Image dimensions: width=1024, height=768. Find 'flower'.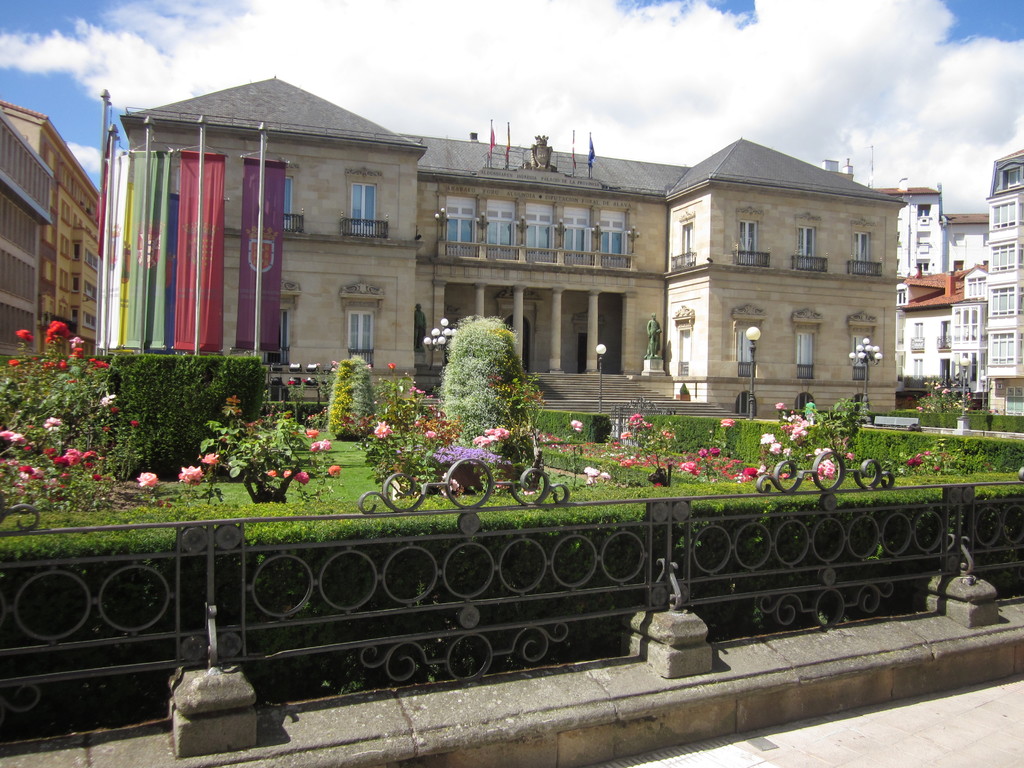
x1=923 y1=449 x2=929 y2=454.
